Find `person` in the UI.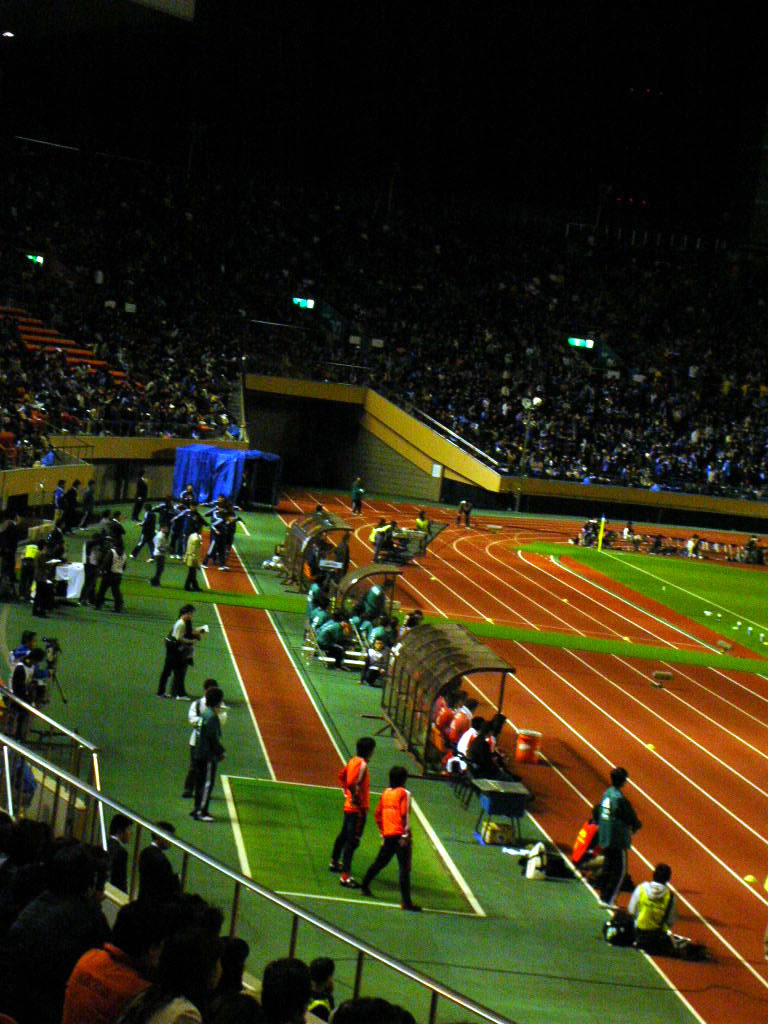
UI element at 11, 628, 48, 708.
